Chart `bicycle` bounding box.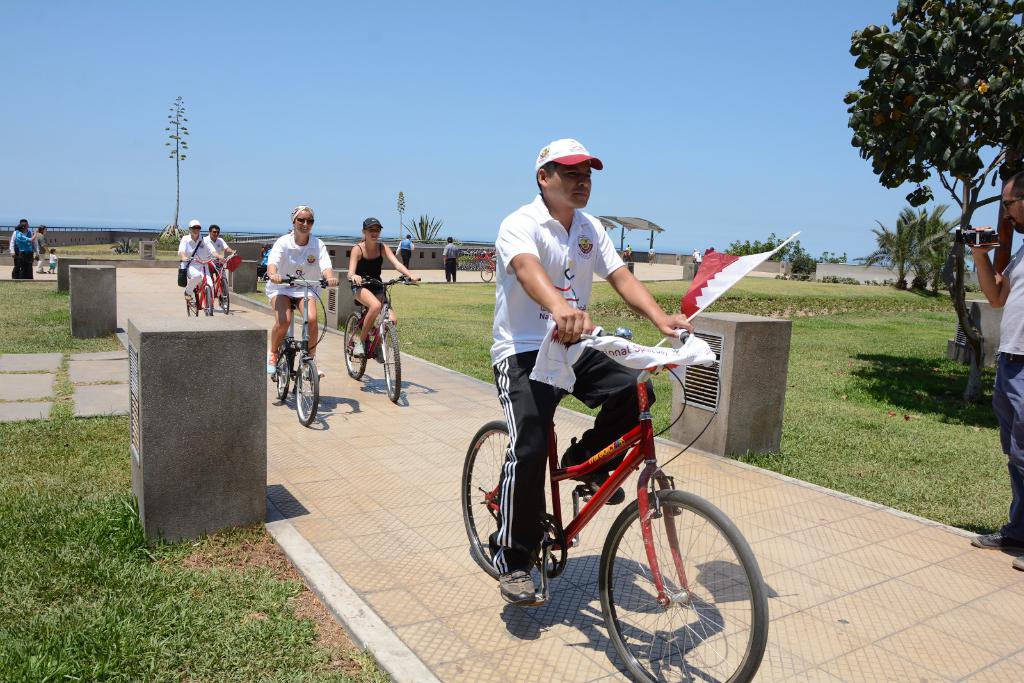
Charted: (x1=203, y1=257, x2=234, y2=317).
